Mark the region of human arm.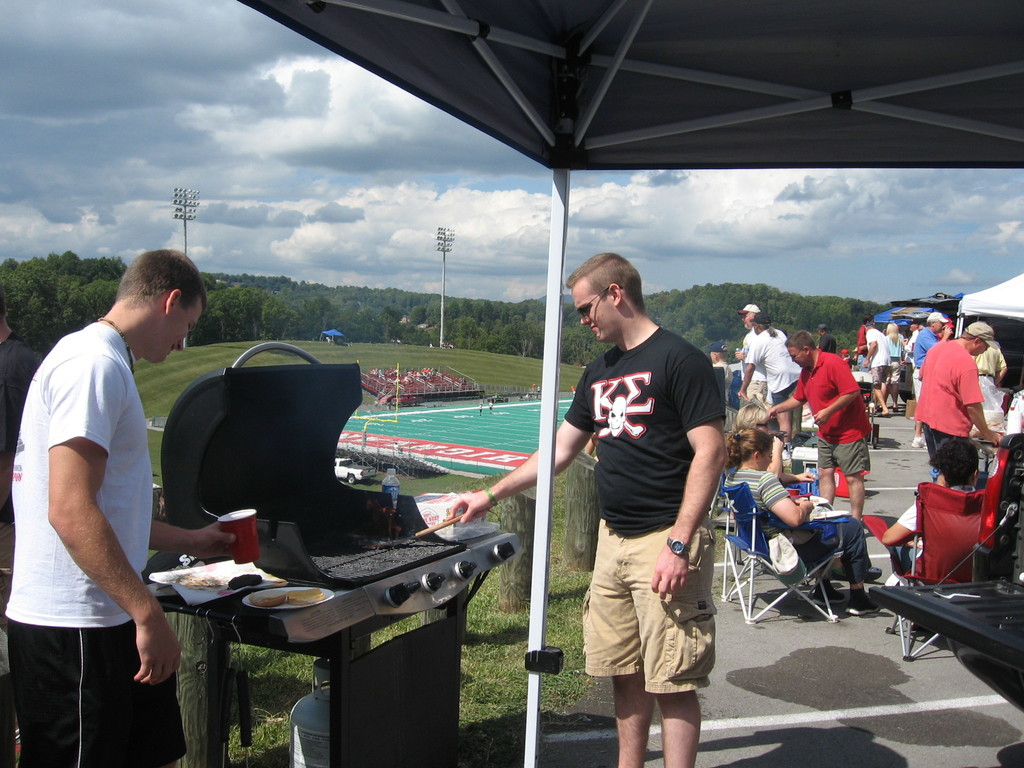
Region: 1009 399 1022 434.
